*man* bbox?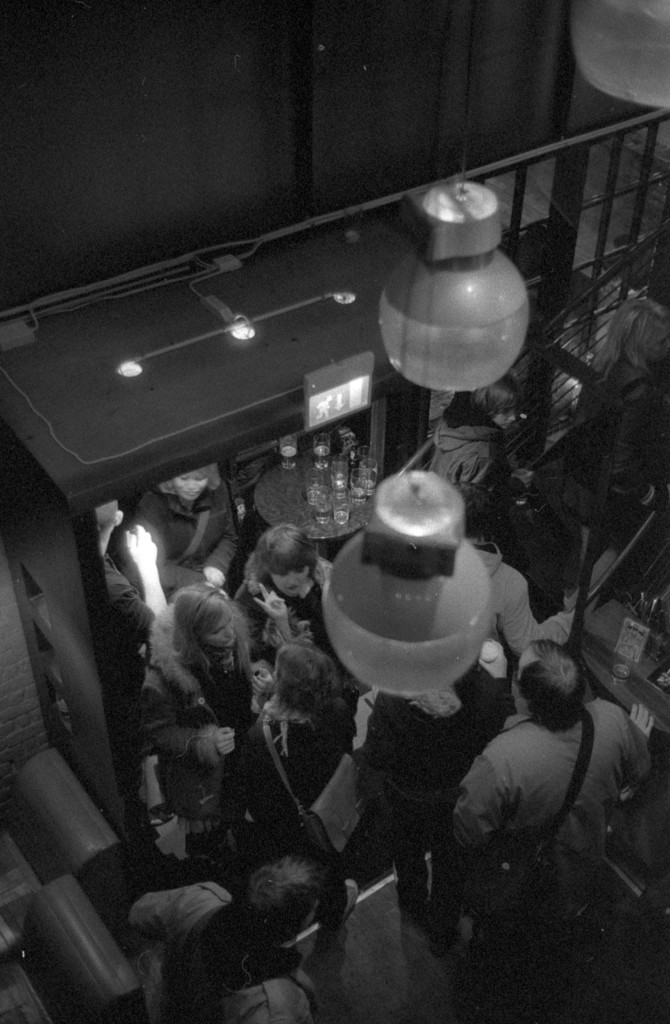
box=[433, 625, 650, 962]
